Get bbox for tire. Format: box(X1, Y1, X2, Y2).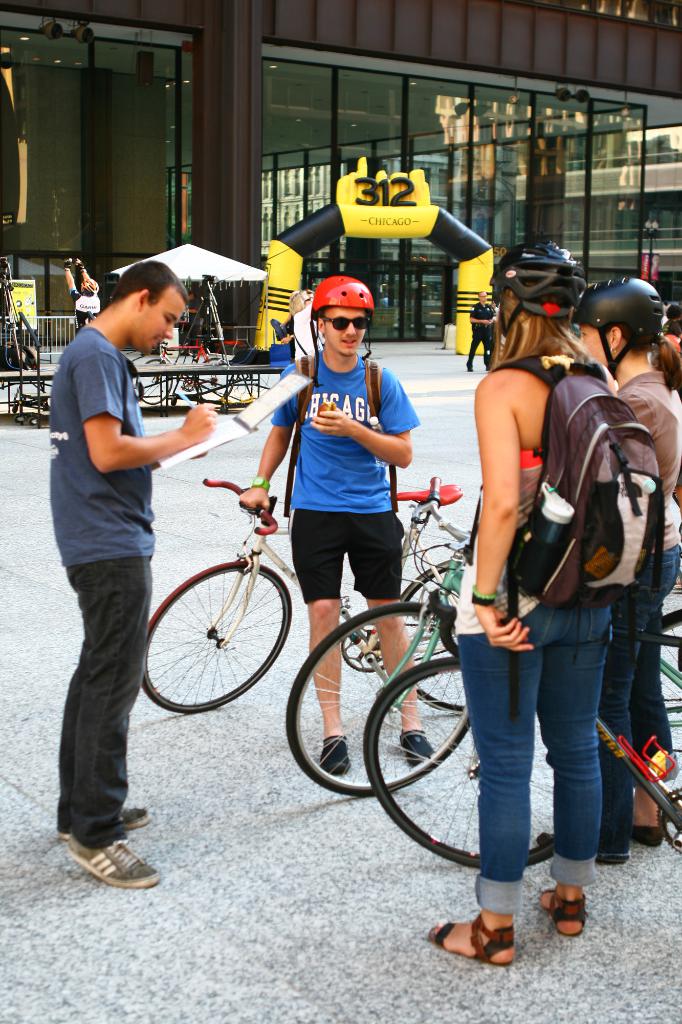
box(143, 543, 288, 721).
